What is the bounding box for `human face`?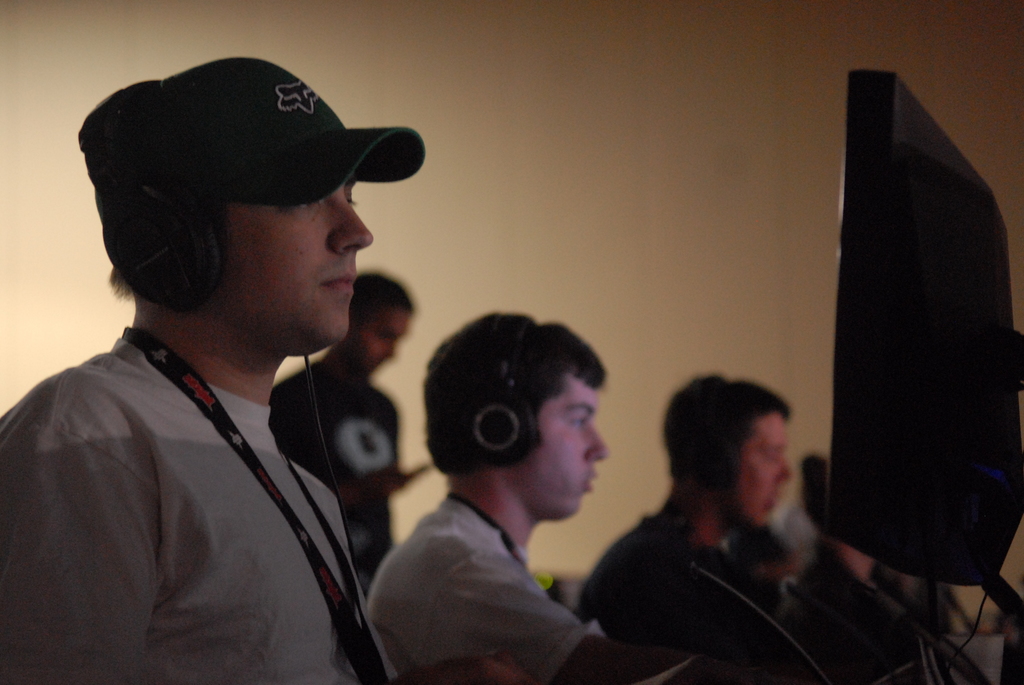
locate(218, 177, 378, 348).
